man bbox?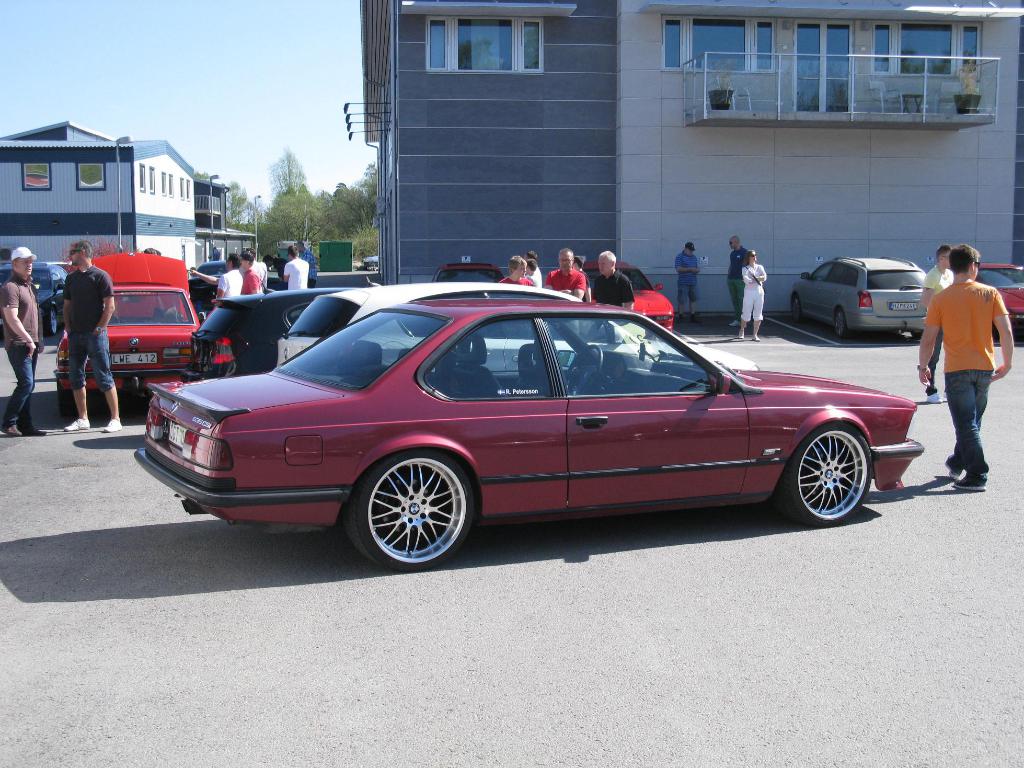
296, 241, 317, 288
